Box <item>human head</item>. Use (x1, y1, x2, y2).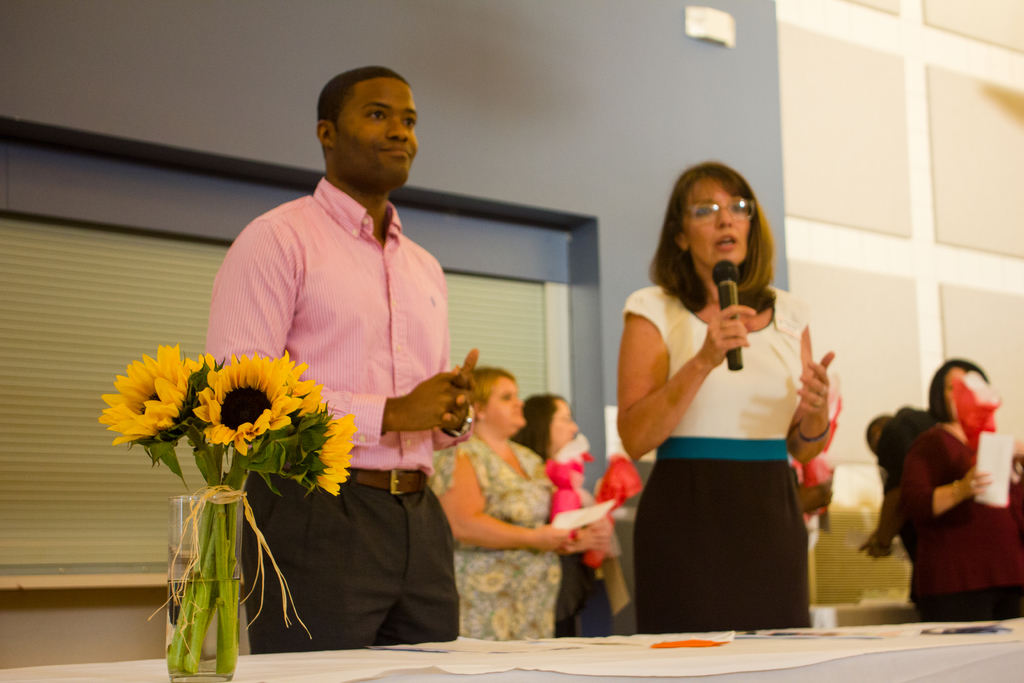
(298, 57, 428, 193).
